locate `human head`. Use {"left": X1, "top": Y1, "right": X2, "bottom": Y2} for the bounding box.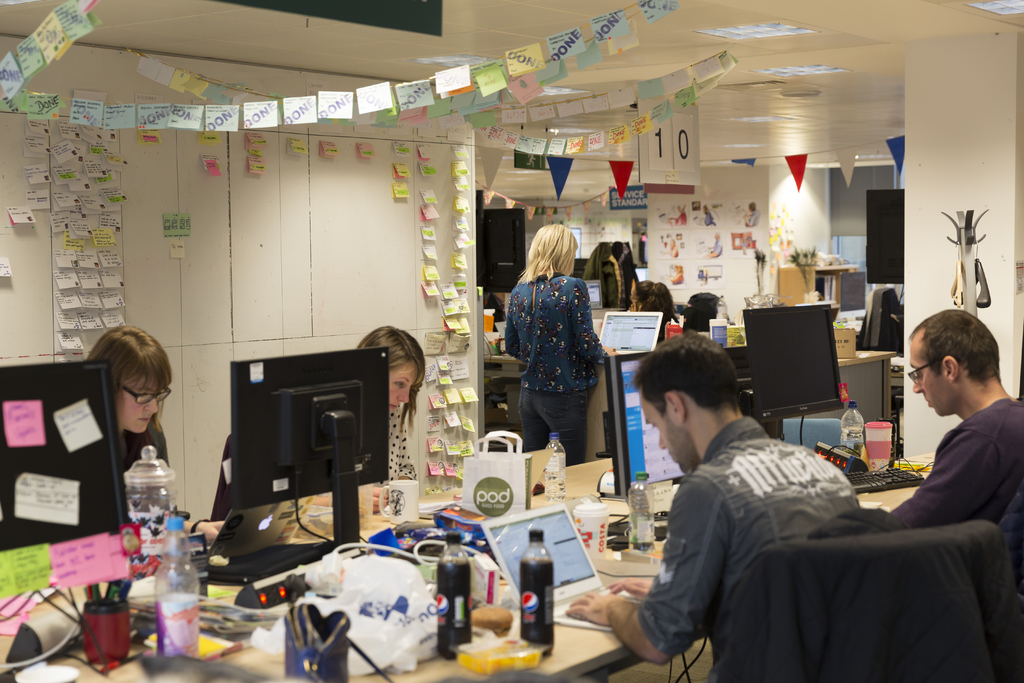
{"left": 358, "top": 324, "right": 426, "bottom": 418}.
